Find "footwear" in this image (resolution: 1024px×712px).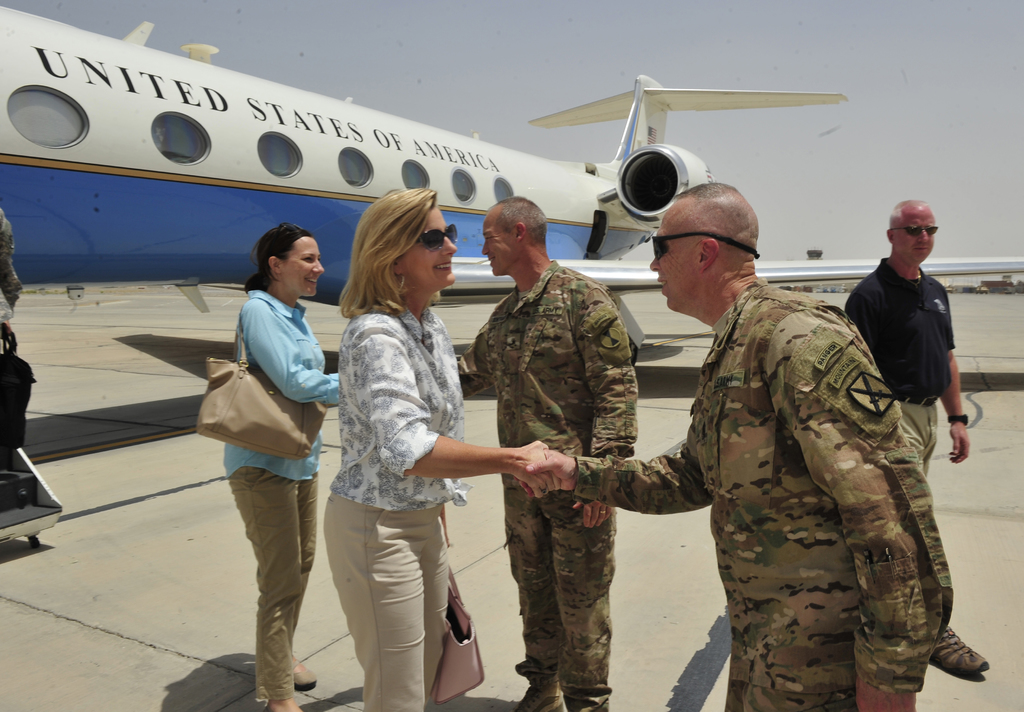
(509,680,563,711).
